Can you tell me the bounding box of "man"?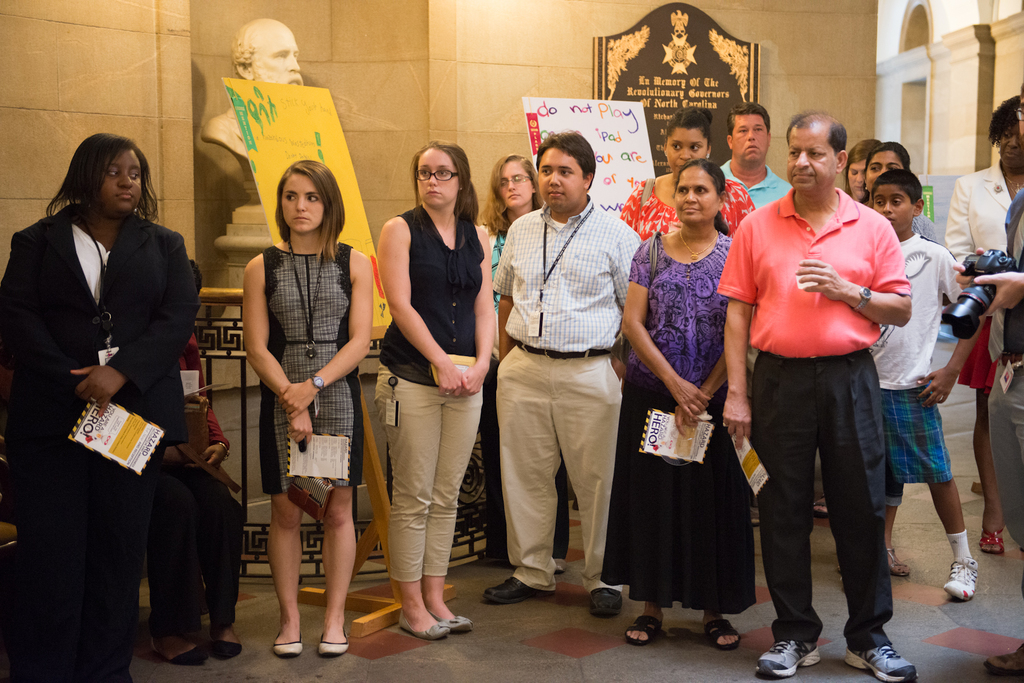
481,131,640,619.
